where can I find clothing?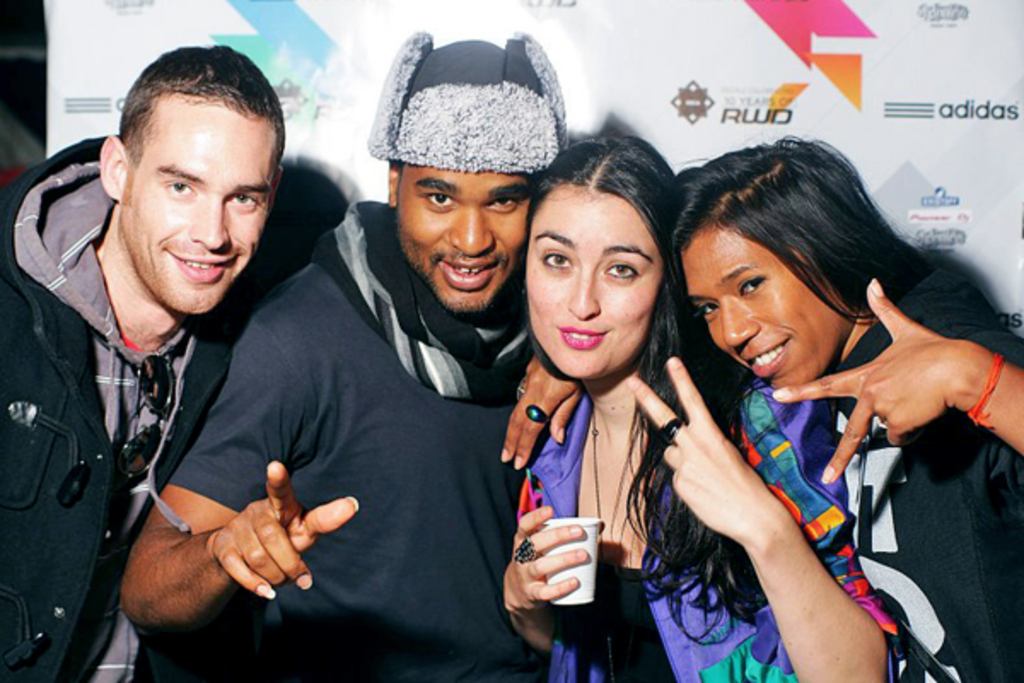
You can find it at bbox=[797, 266, 1022, 681].
